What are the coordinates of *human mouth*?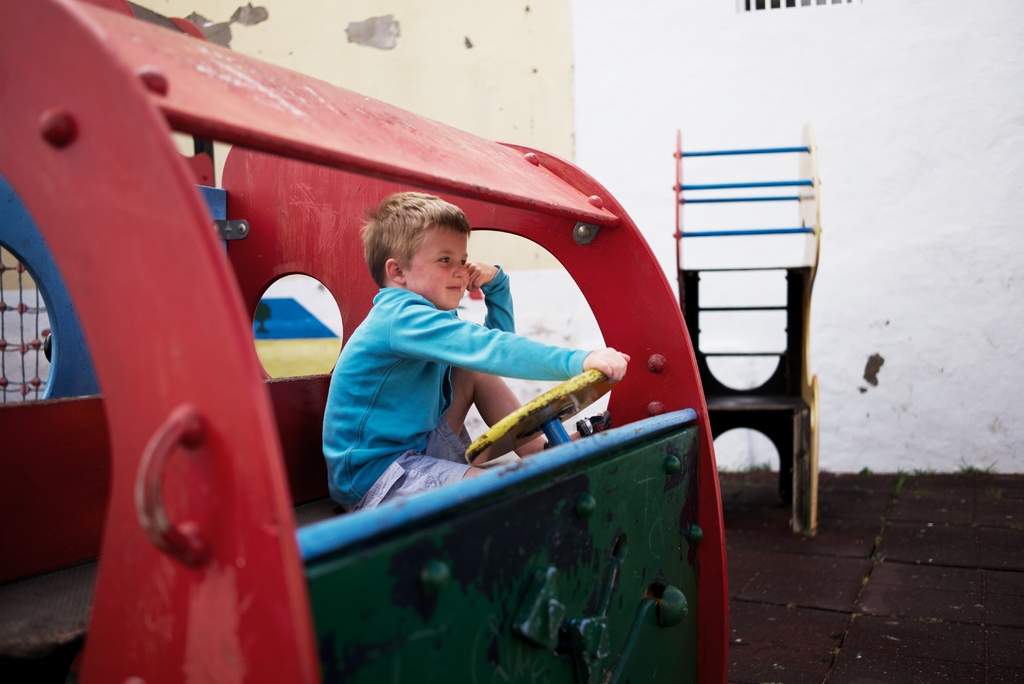
Rect(447, 284, 461, 289).
